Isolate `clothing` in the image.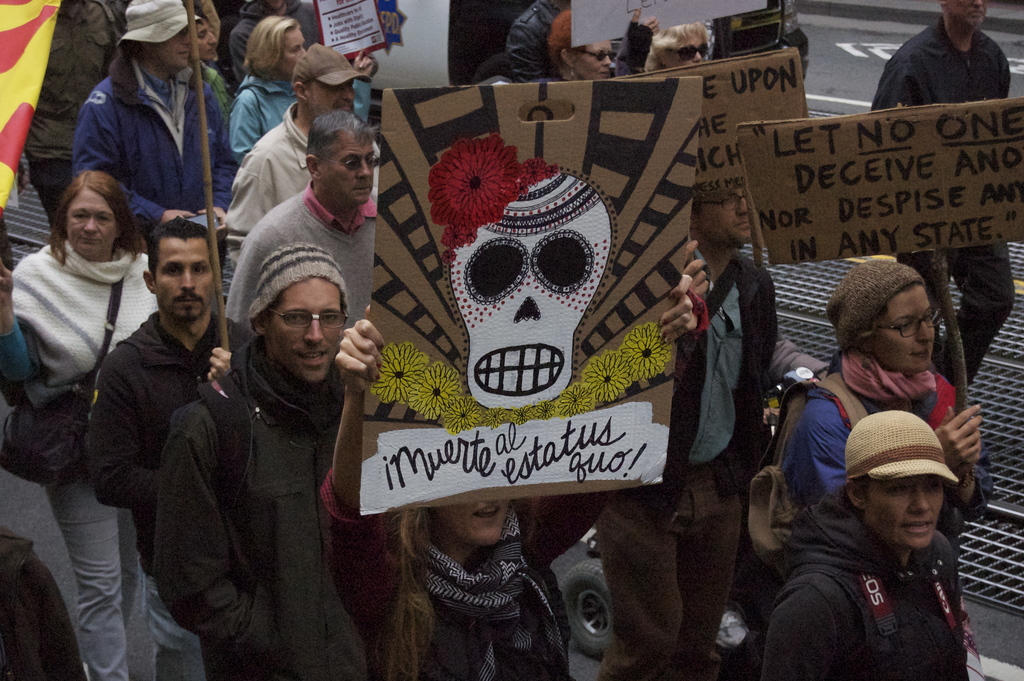
Isolated region: <bbox>35, 81, 61, 222</bbox>.
